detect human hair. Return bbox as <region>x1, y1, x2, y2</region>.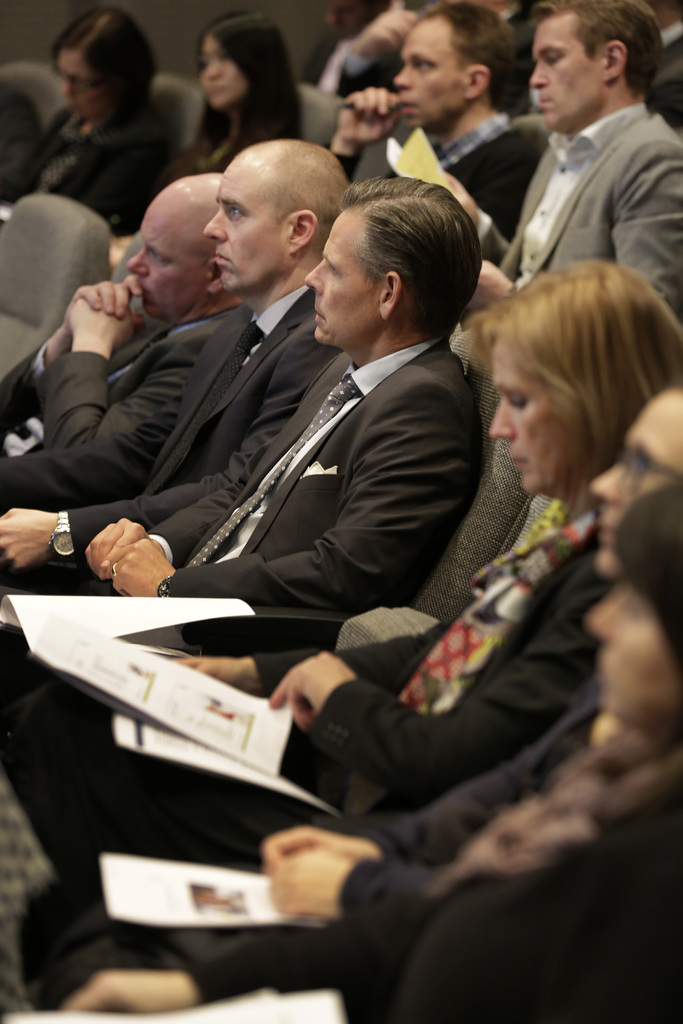
<region>463, 257, 682, 481</region>.
